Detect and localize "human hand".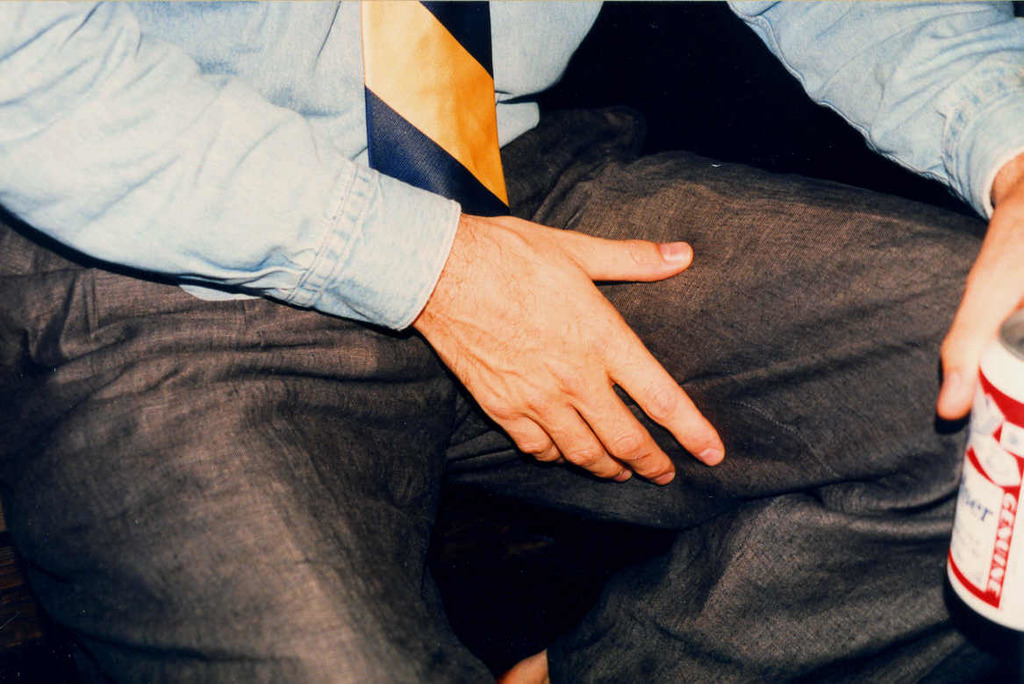
Localized at Rect(938, 179, 1023, 418).
